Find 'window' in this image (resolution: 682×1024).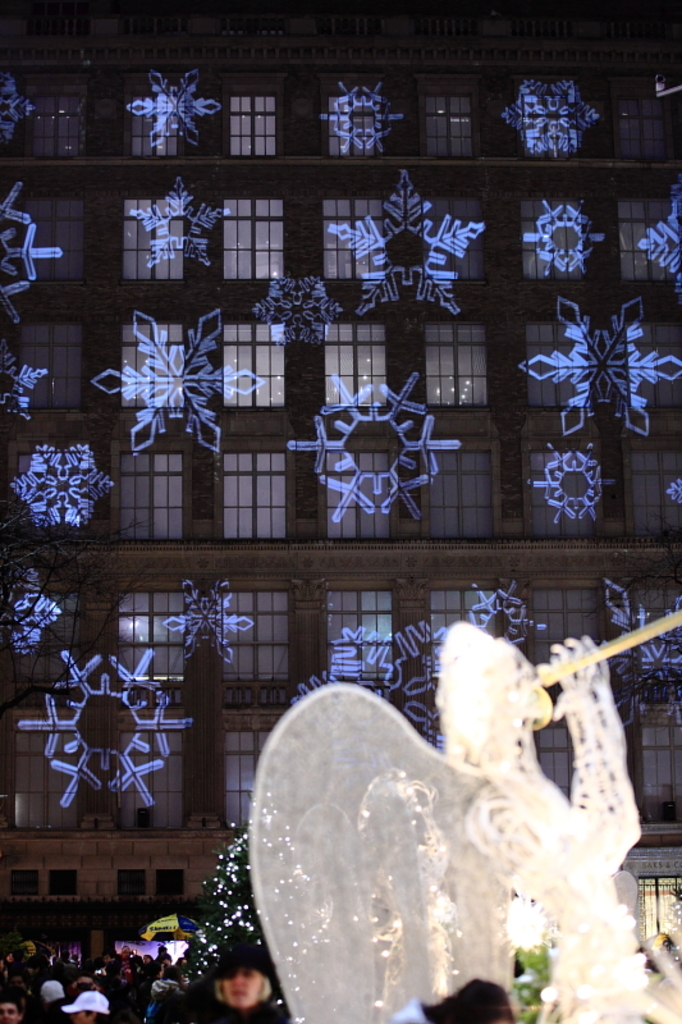
x1=114, y1=195, x2=186, y2=279.
